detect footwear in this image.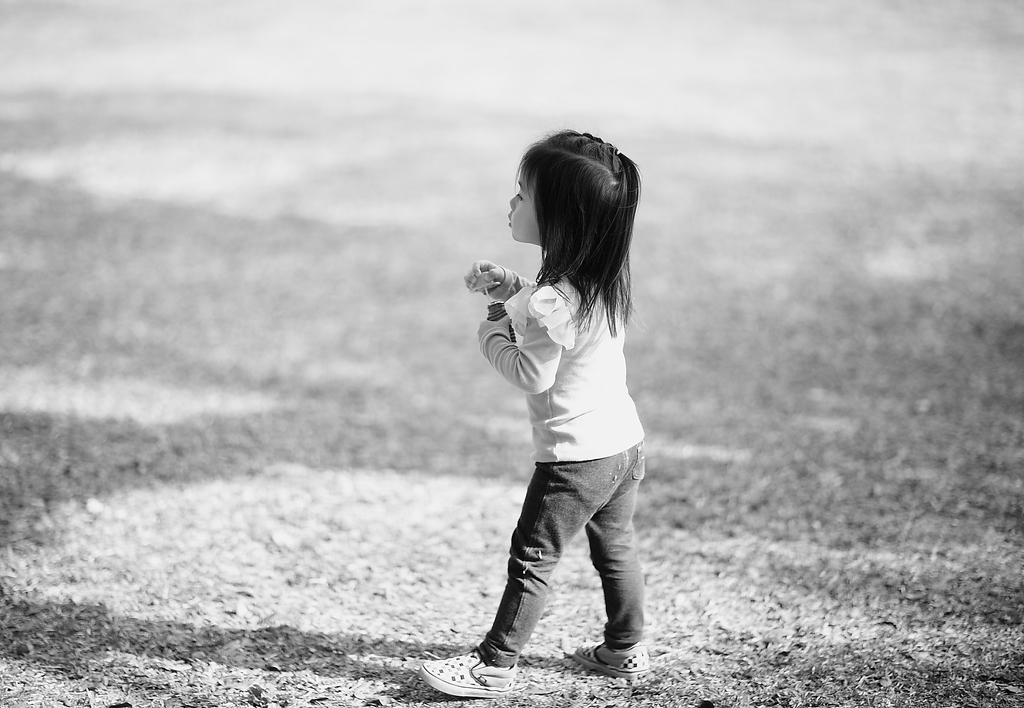
Detection: (575,639,650,679).
